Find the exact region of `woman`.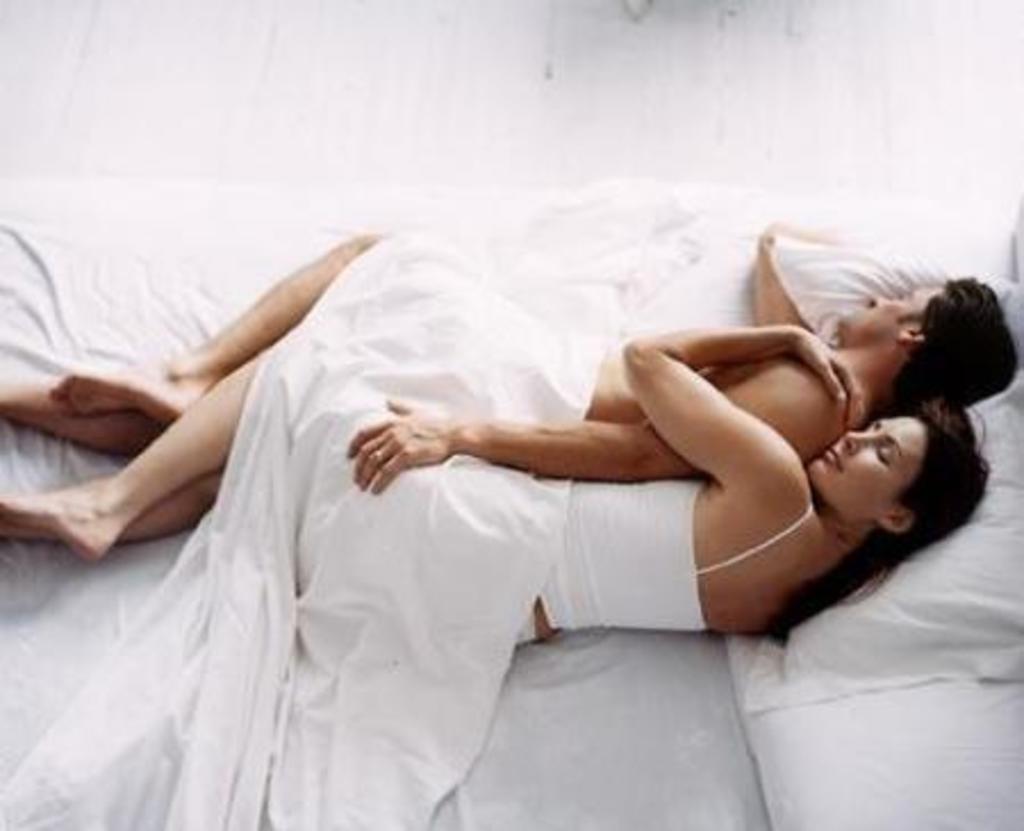
Exact region: bbox=(66, 184, 933, 811).
